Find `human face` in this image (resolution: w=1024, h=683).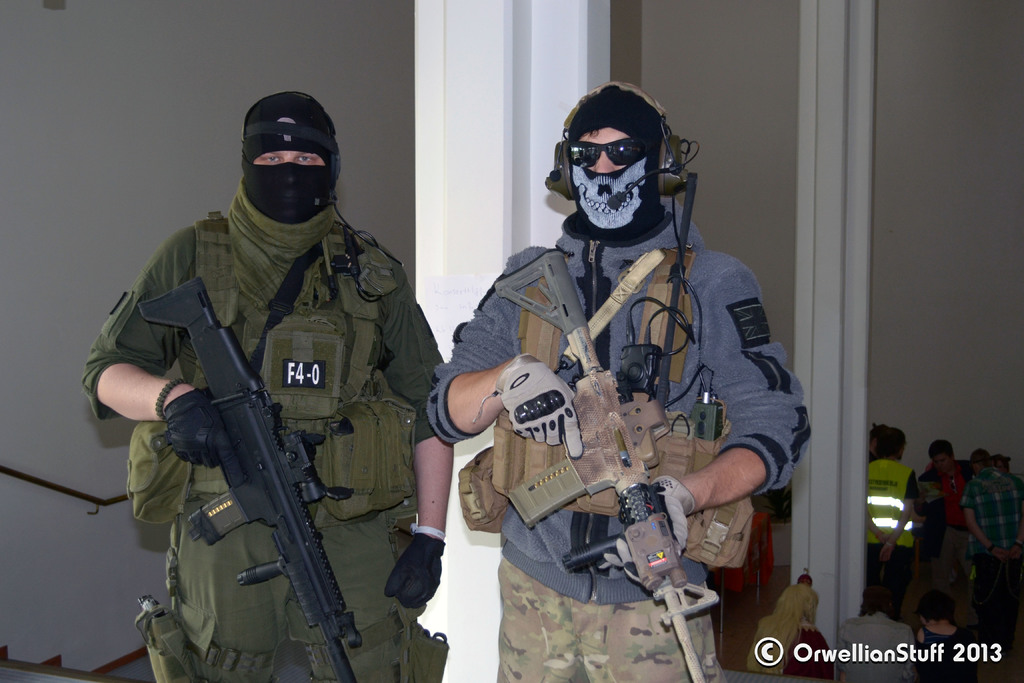
[x1=252, y1=148, x2=325, y2=167].
